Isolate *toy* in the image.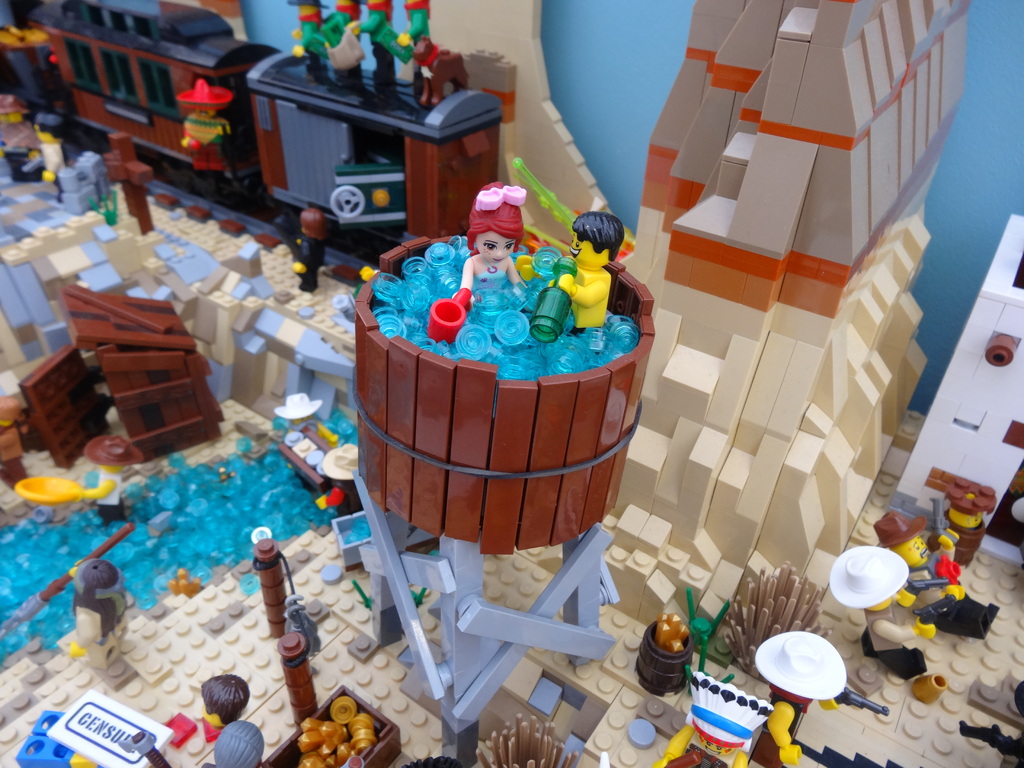
Isolated region: BBox(278, 0, 324, 85).
